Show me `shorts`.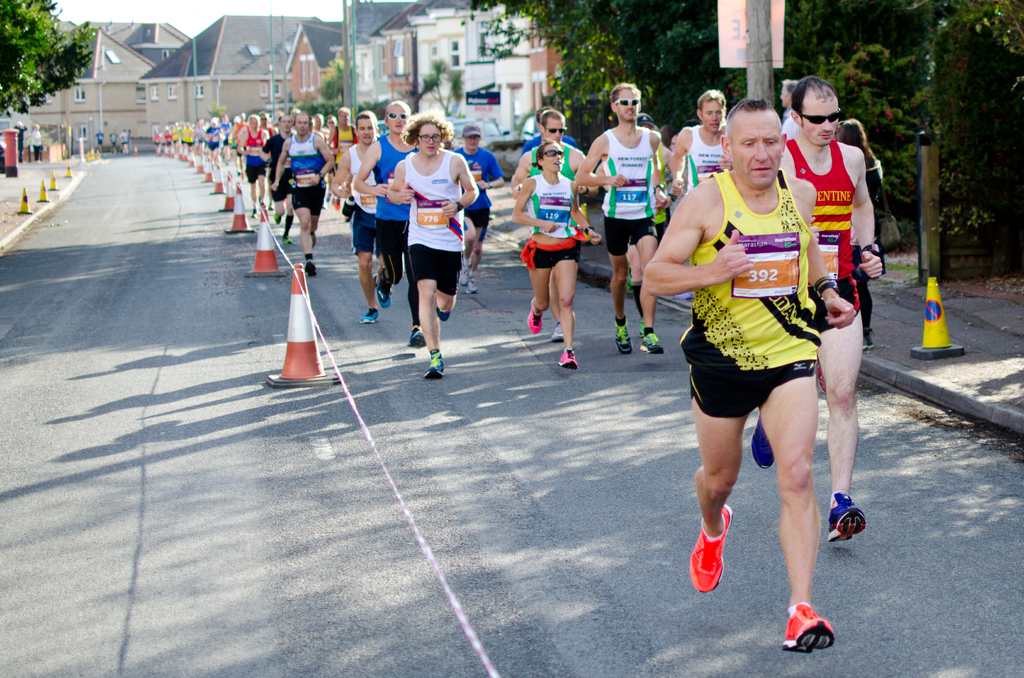
`shorts` is here: box=[348, 206, 382, 257].
